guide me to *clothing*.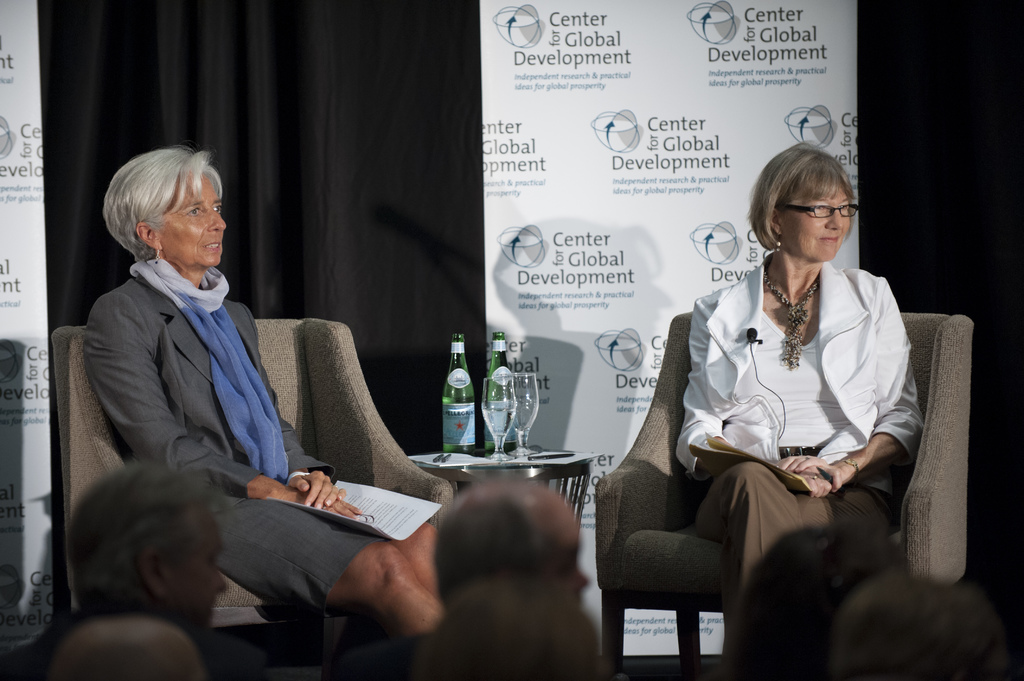
Guidance: crop(0, 597, 291, 680).
